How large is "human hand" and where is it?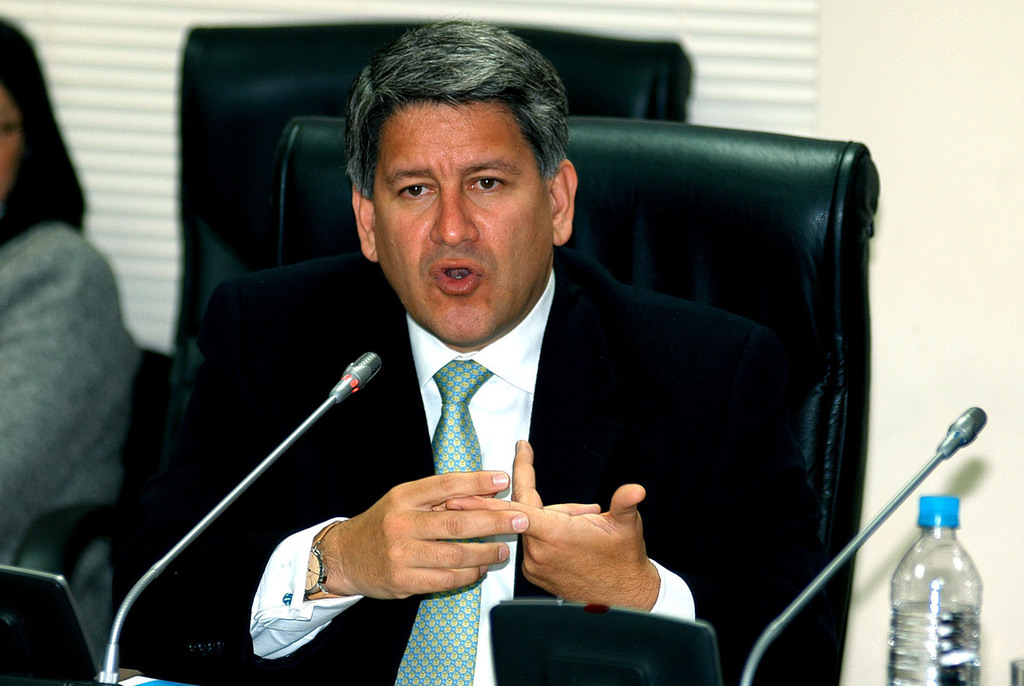
Bounding box: x1=310, y1=466, x2=557, y2=619.
